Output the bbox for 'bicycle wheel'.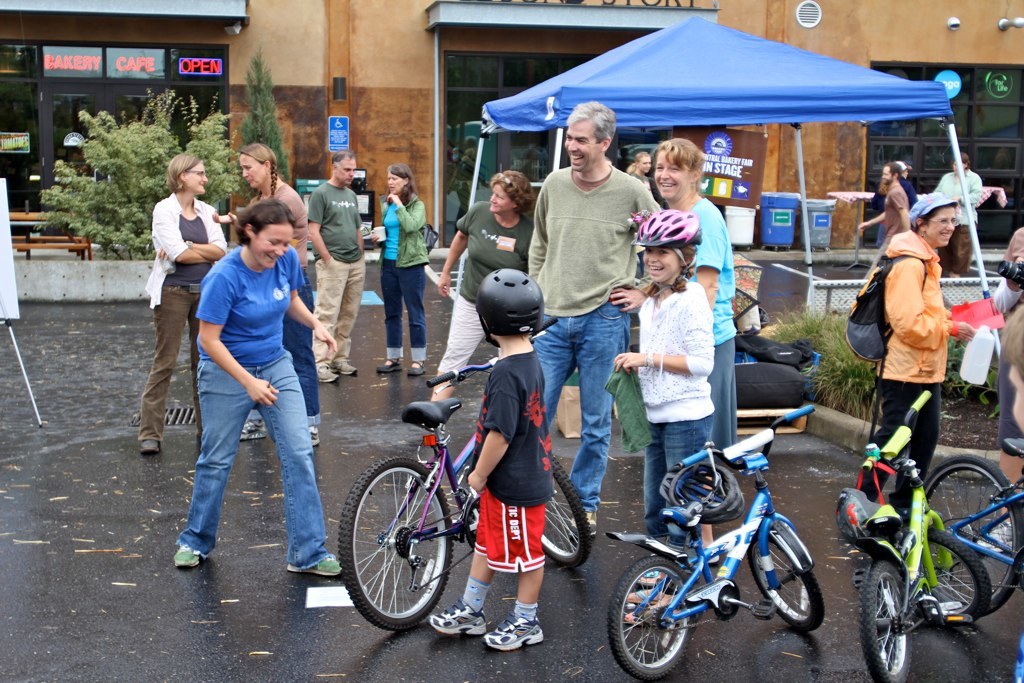
[541, 450, 589, 571].
